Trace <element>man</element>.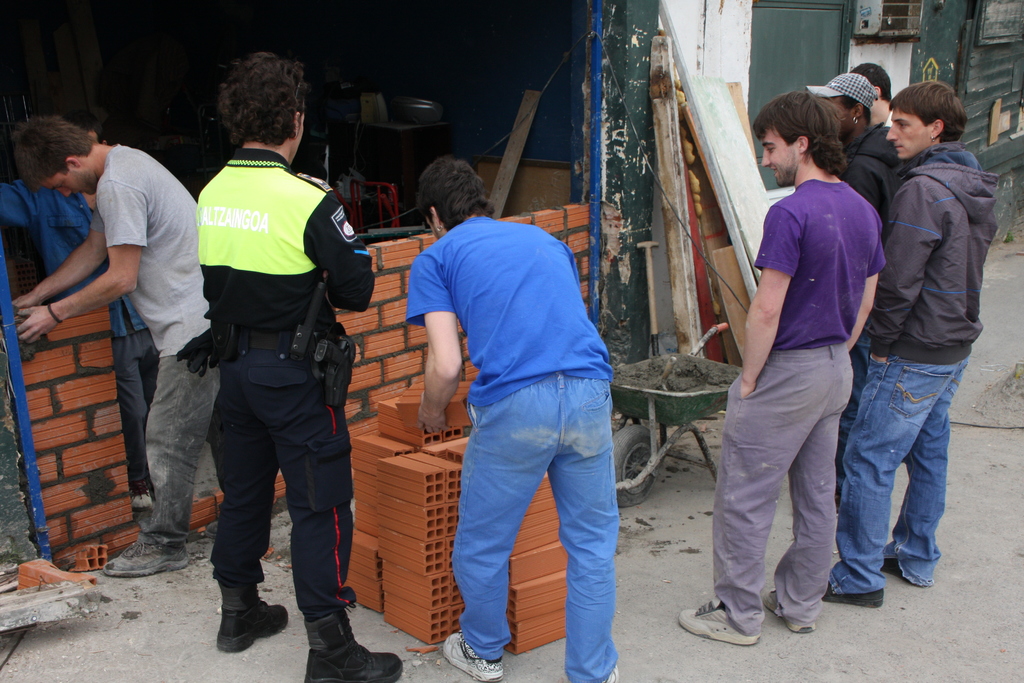
Traced to <box>669,87,888,660</box>.
